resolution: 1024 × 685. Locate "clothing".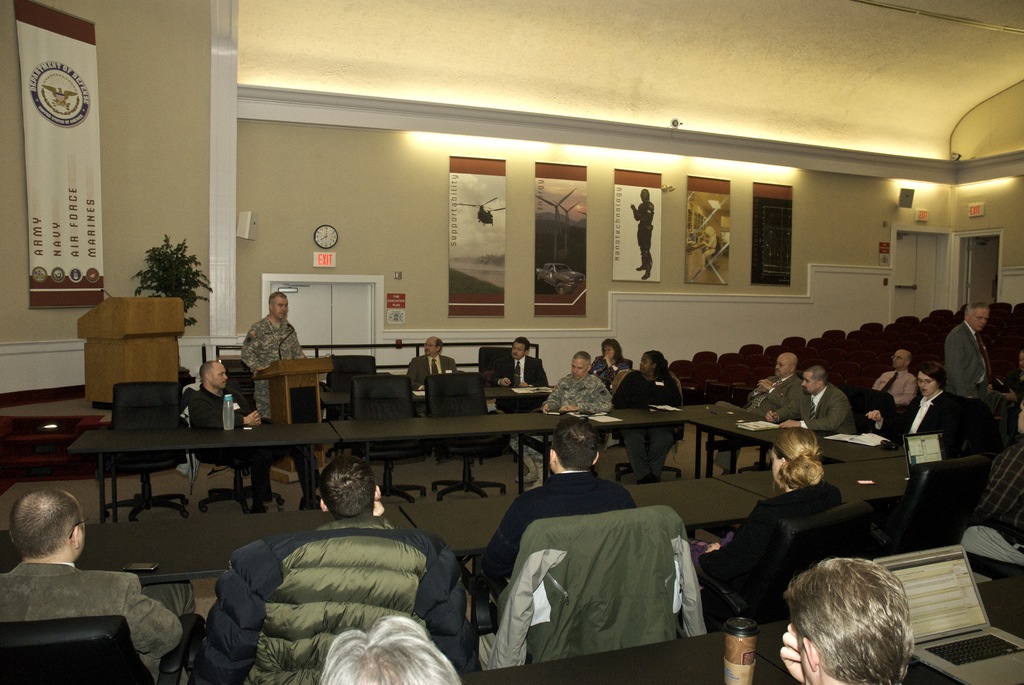
<region>695, 480, 841, 590</region>.
